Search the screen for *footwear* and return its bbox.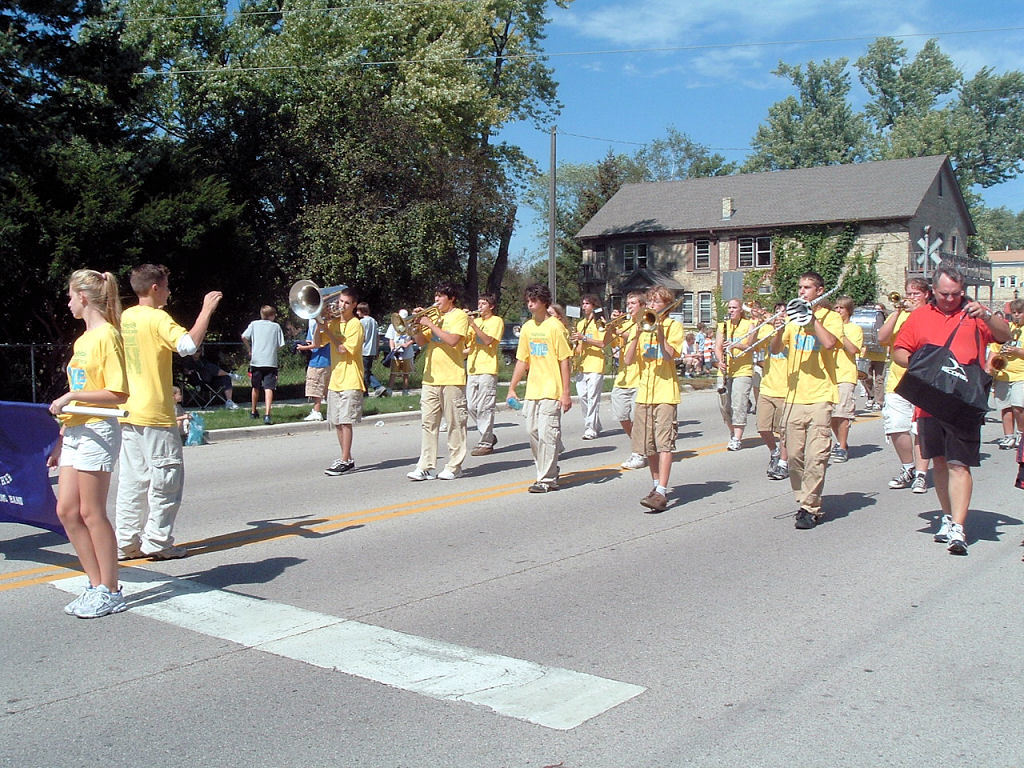
Found: <box>909,468,929,492</box>.
